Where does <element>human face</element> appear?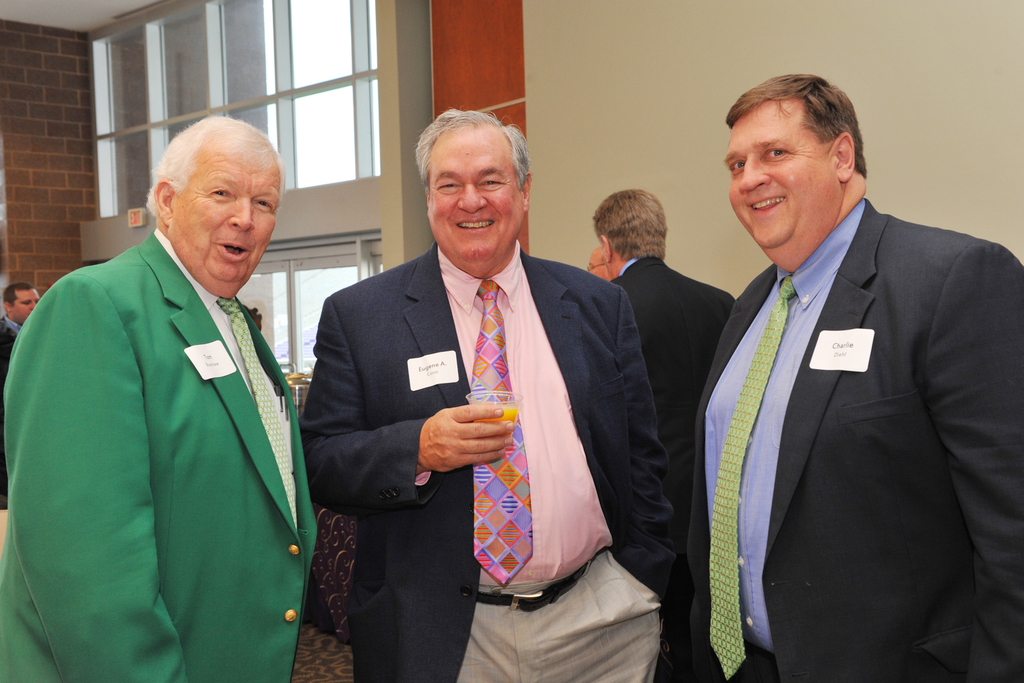
Appears at 429,122,520,272.
